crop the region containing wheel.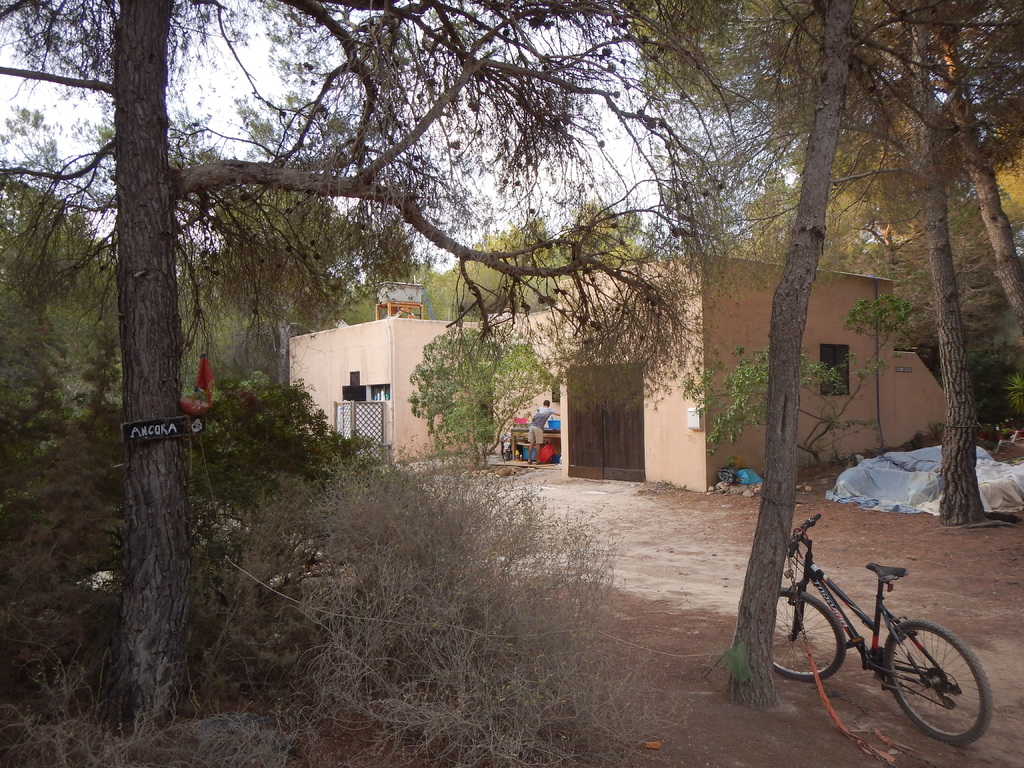
Crop region: (left=883, top=619, right=990, bottom=743).
